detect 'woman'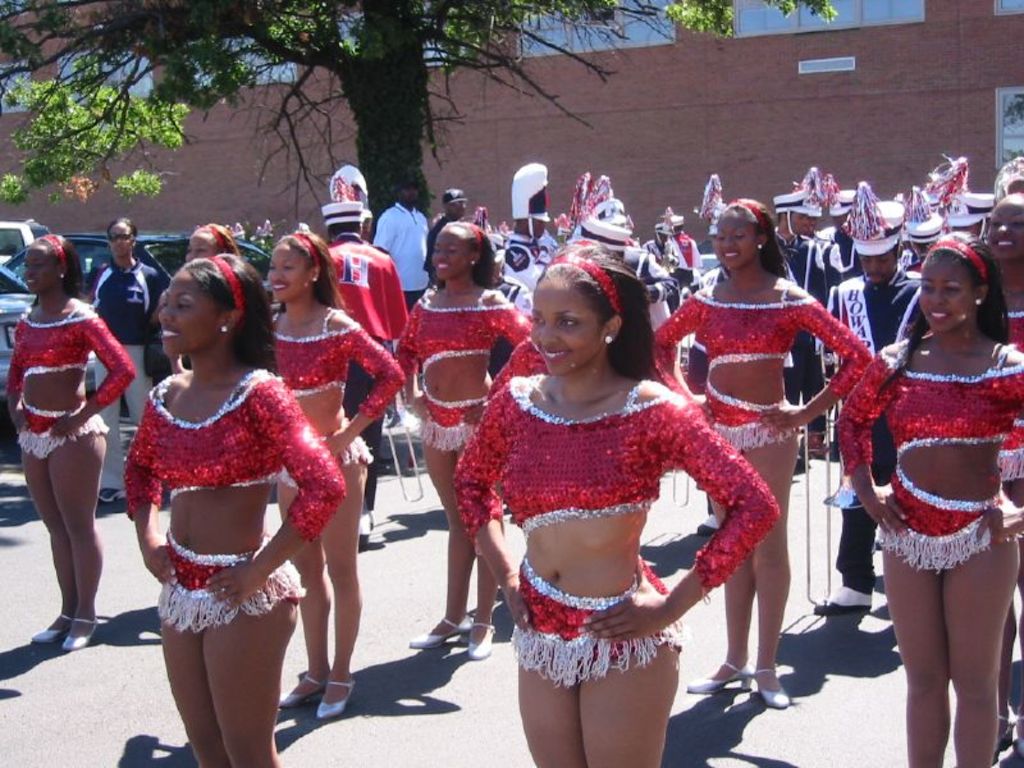
122:256:348:767
